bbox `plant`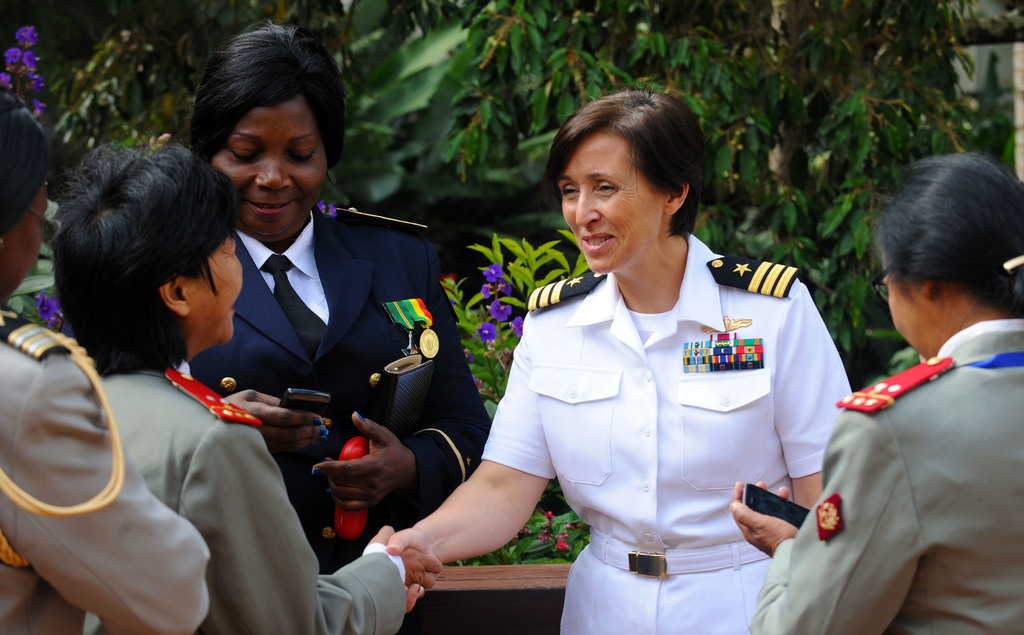
left=458, top=229, right=580, bottom=556
